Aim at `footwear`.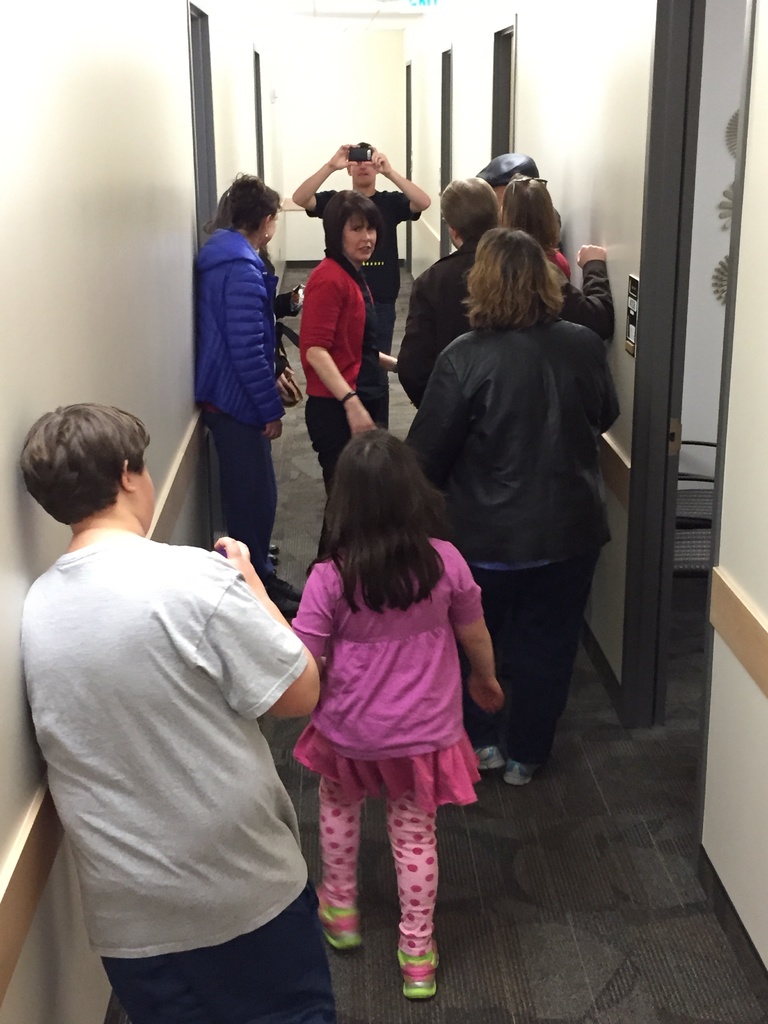
Aimed at (x1=313, y1=906, x2=358, y2=955).
